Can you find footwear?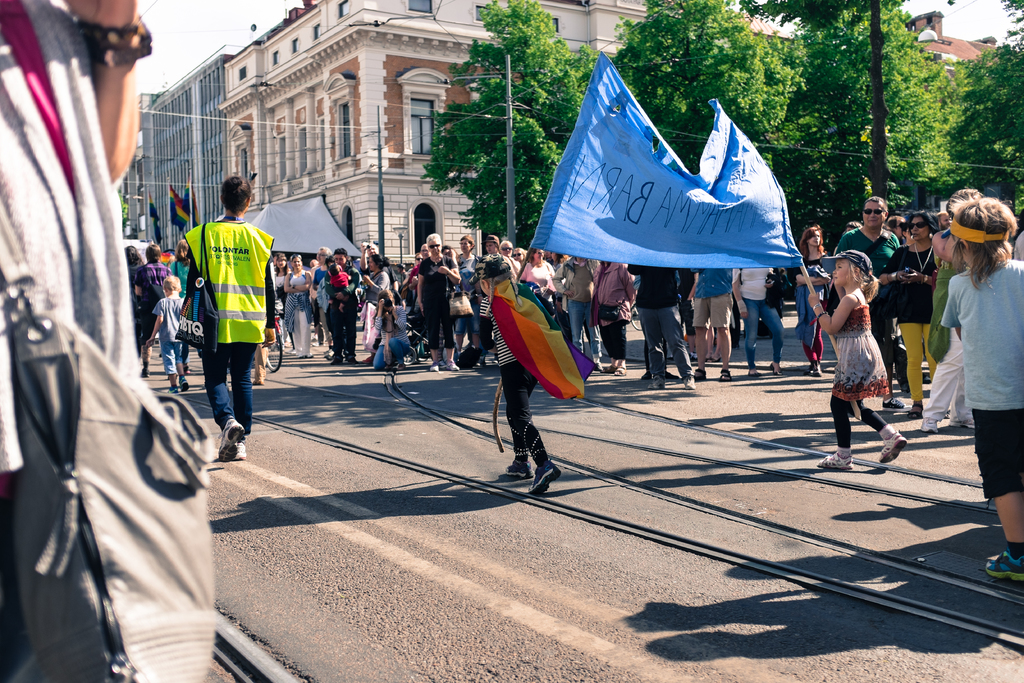
Yes, bounding box: {"left": 312, "top": 338, "right": 323, "bottom": 347}.
